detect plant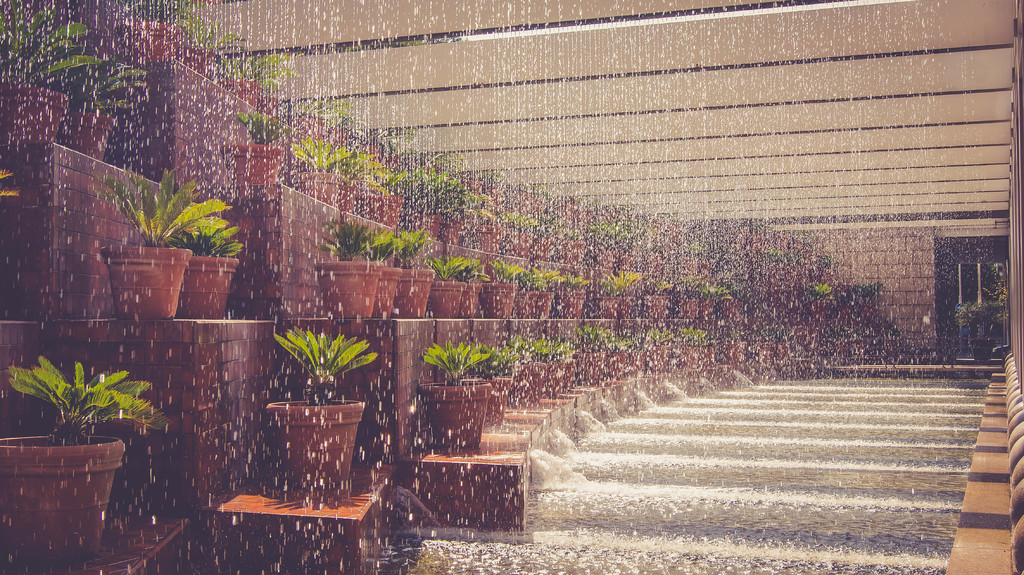
(420,338,492,384)
